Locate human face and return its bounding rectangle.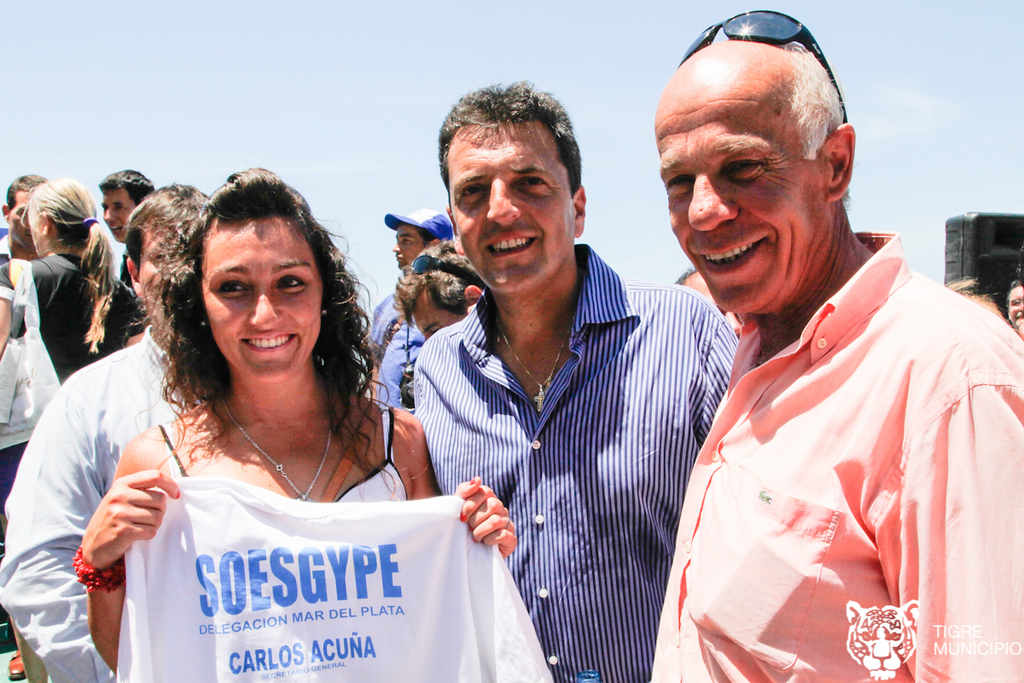
(9,196,32,246).
